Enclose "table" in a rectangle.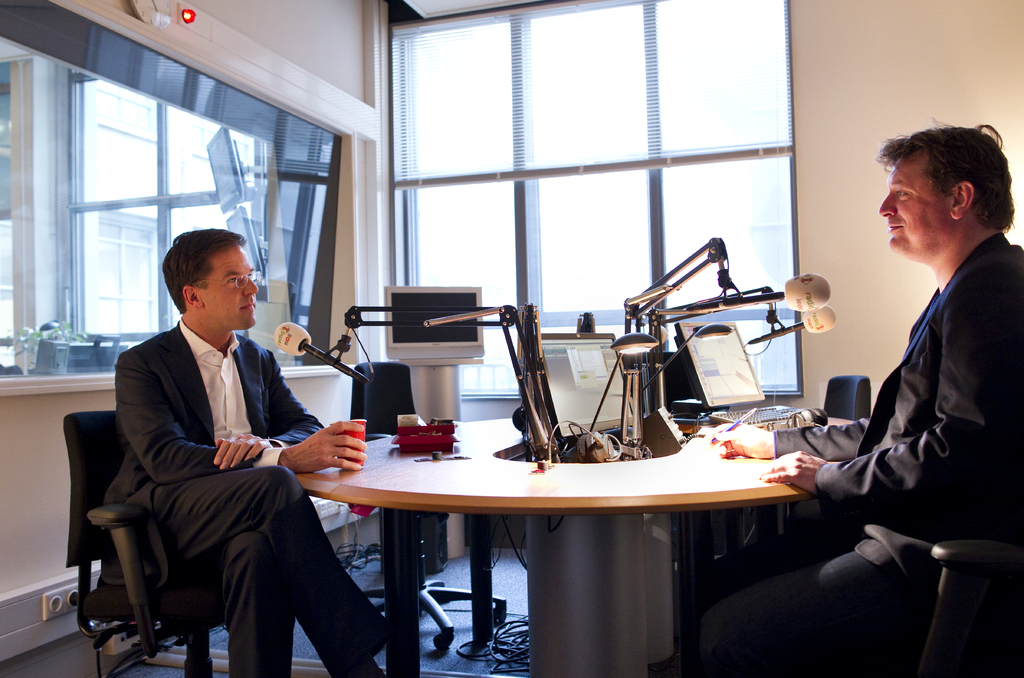
rect(280, 413, 835, 669).
